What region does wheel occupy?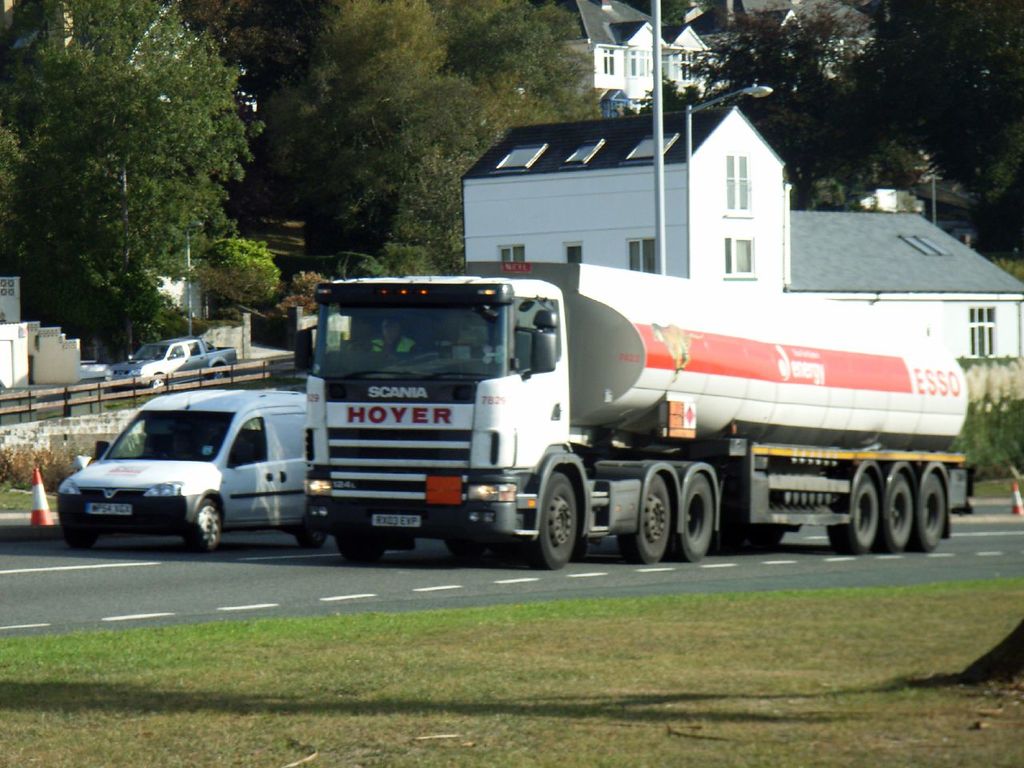
box(62, 529, 98, 554).
